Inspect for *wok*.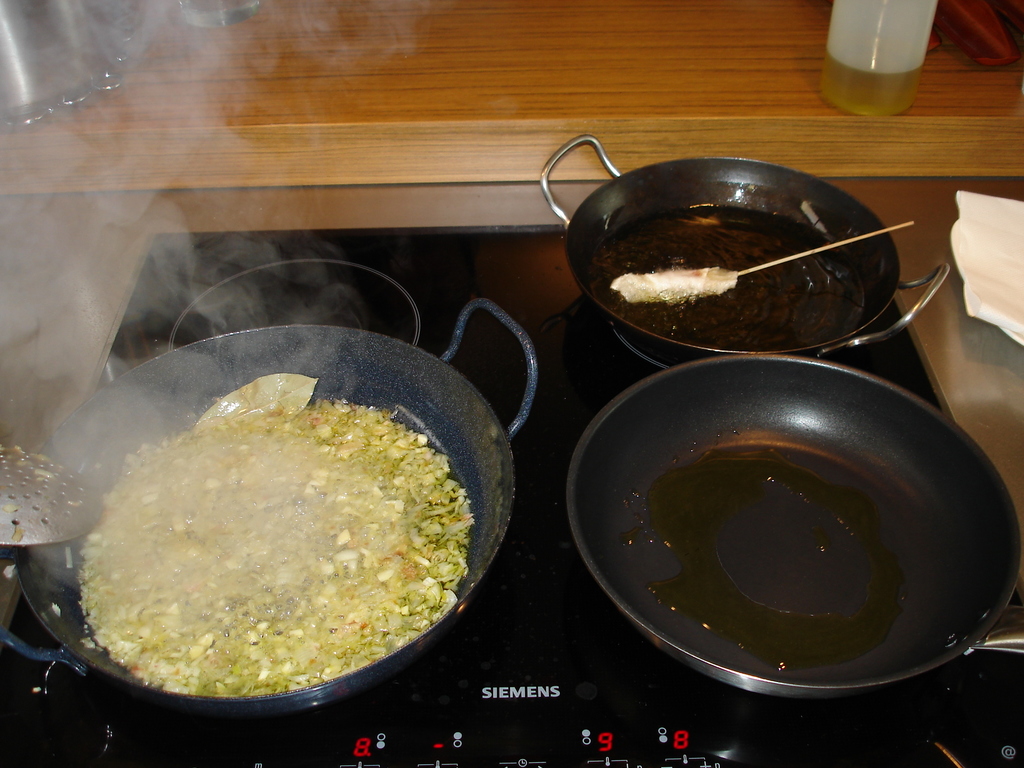
Inspection: l=561, t=332, r=1023, b=701.
